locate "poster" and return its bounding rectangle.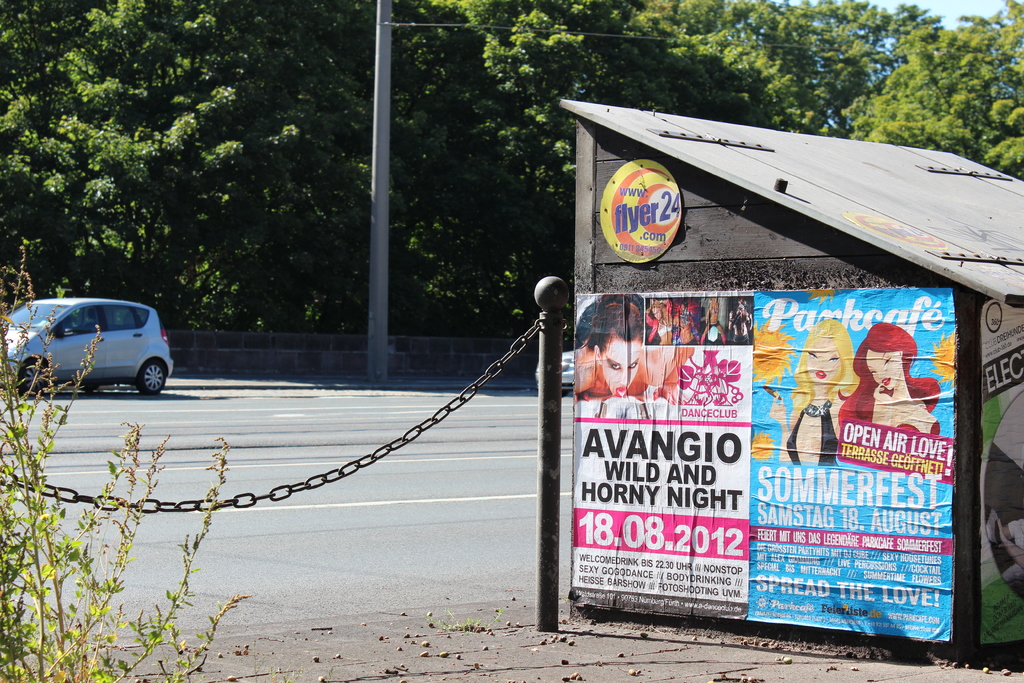
(x1=569, y1=293, x2=753, y2=606).
